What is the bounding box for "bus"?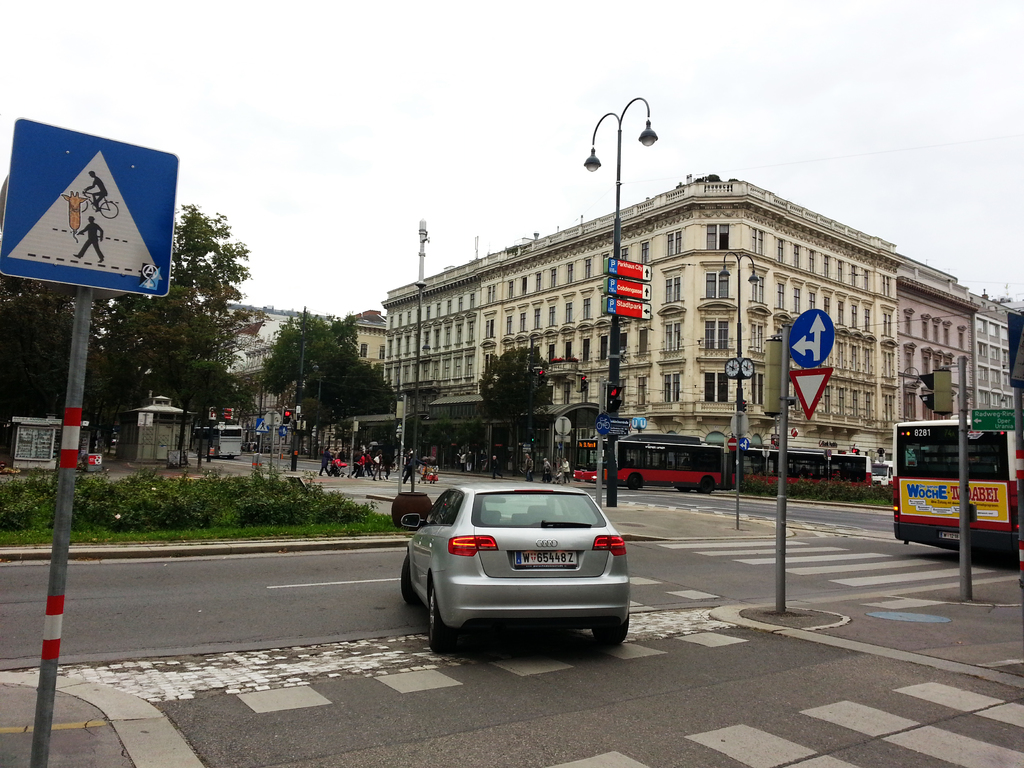
detection(189, 418, 241, 456).
